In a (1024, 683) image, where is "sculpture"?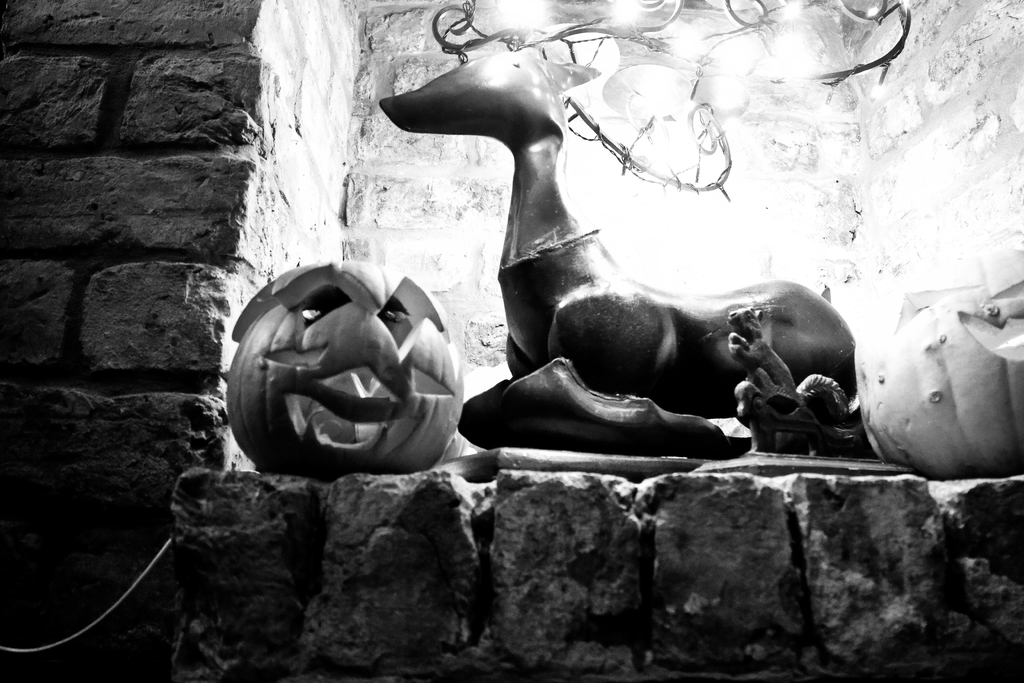
box=[367, 0, 860, 454].
